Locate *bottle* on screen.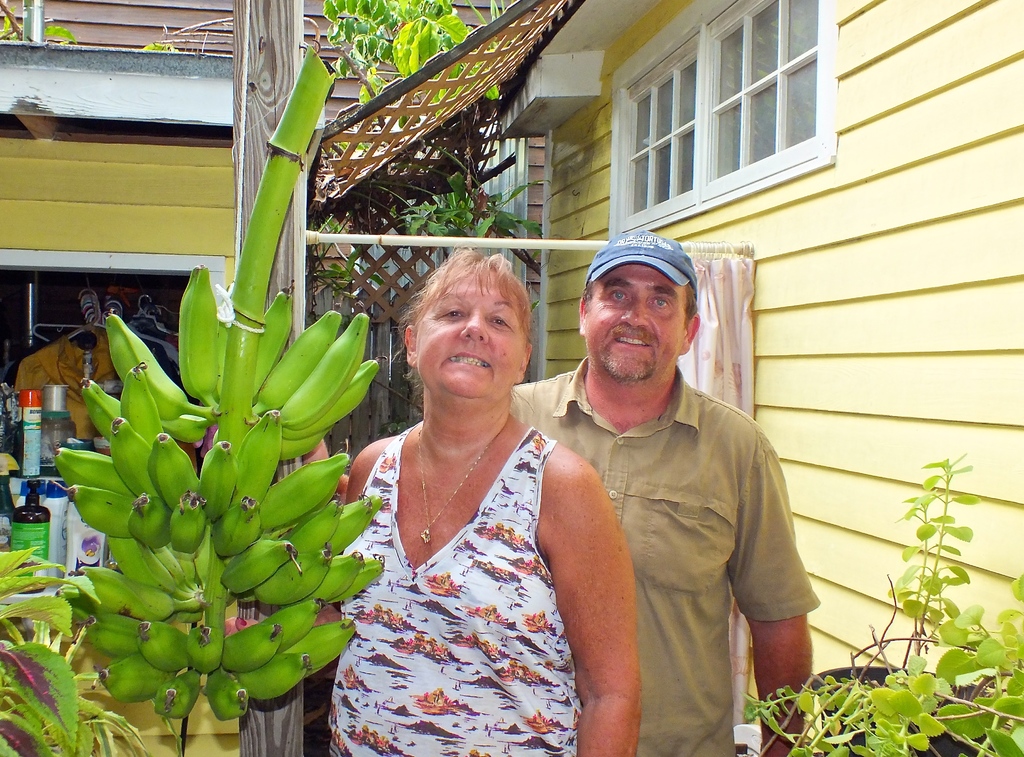
On screen at left=39, top=378, right=81, bottom=462.
